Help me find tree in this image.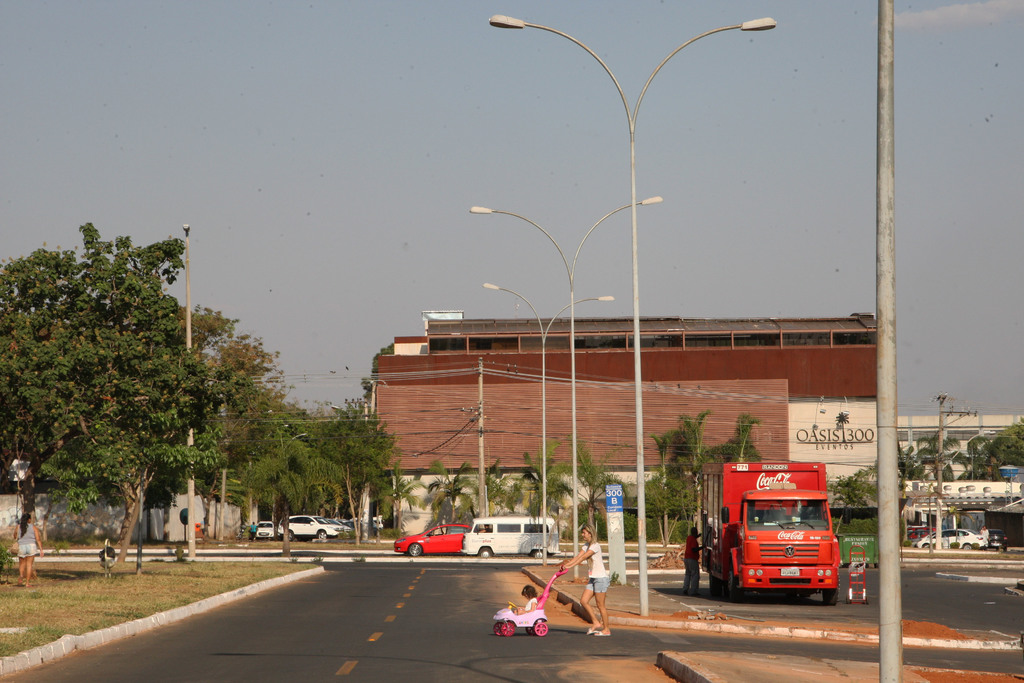
Found it: detection(468, 456, 517, 520).
